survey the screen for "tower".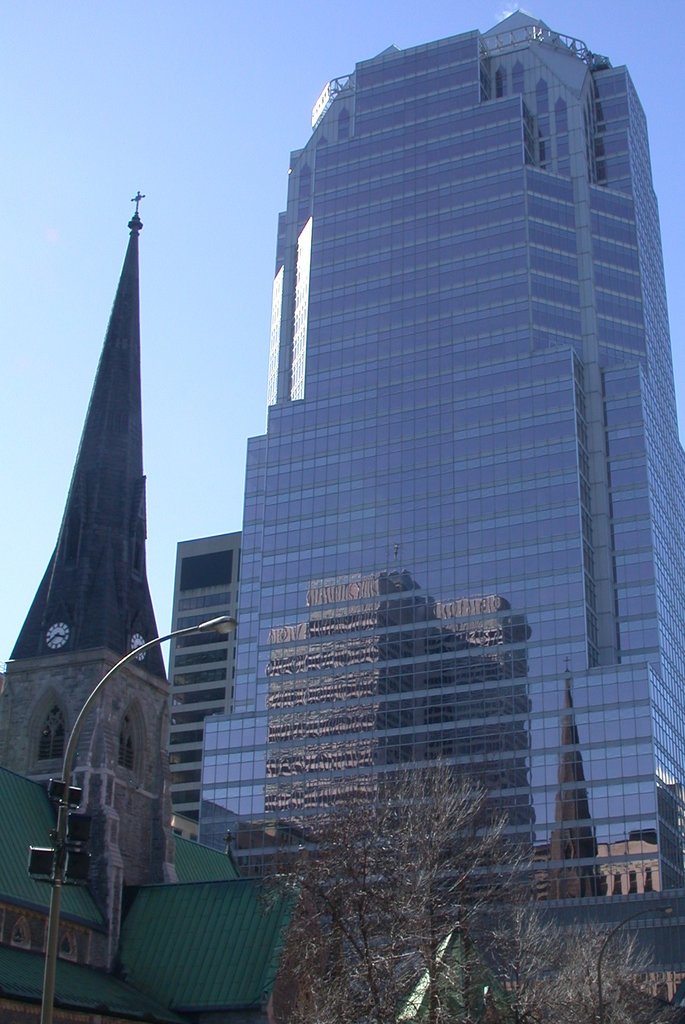
Survey found: x1=145, y1=517, x2=229, y2=811.
